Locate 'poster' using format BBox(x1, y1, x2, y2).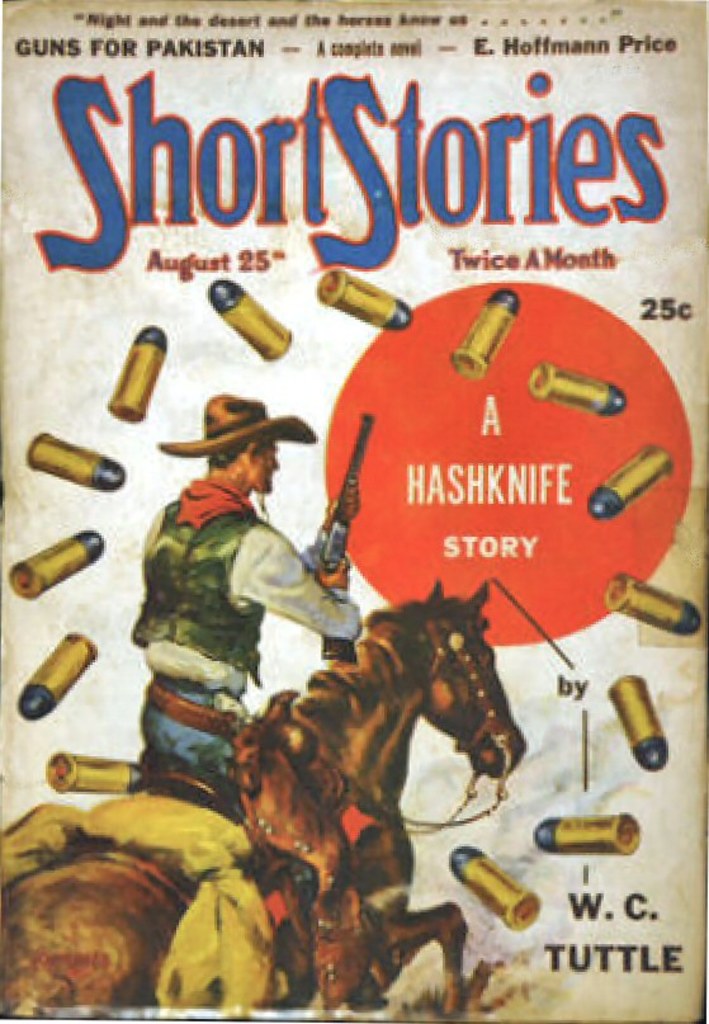
BBox(0, 0, 708, 1023).
